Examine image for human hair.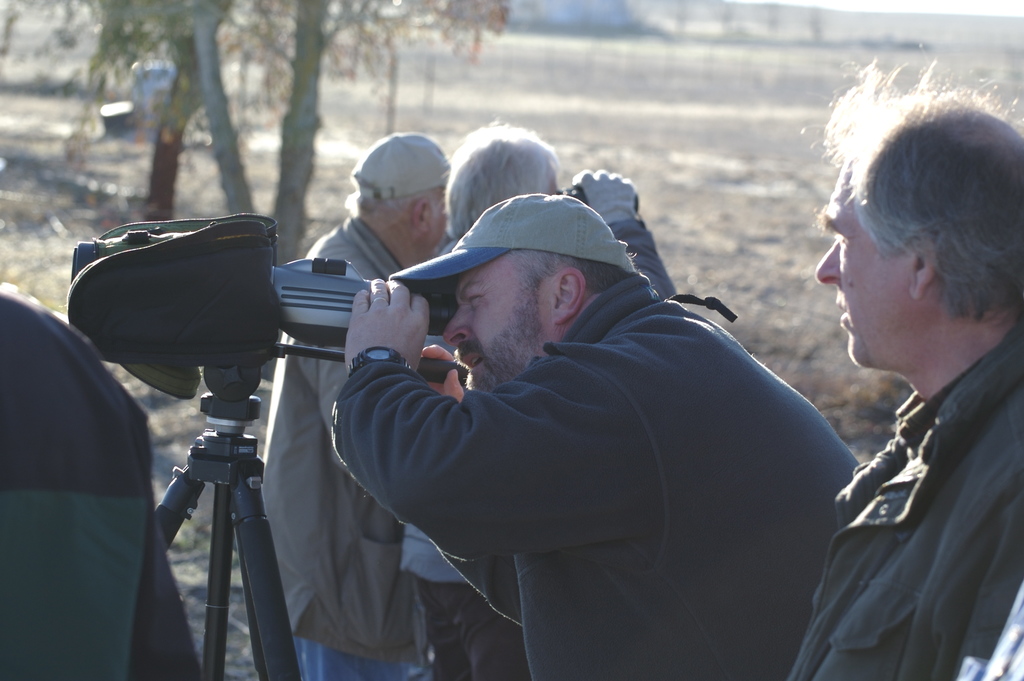
Examination result: box(504, 249, 638, 308).
